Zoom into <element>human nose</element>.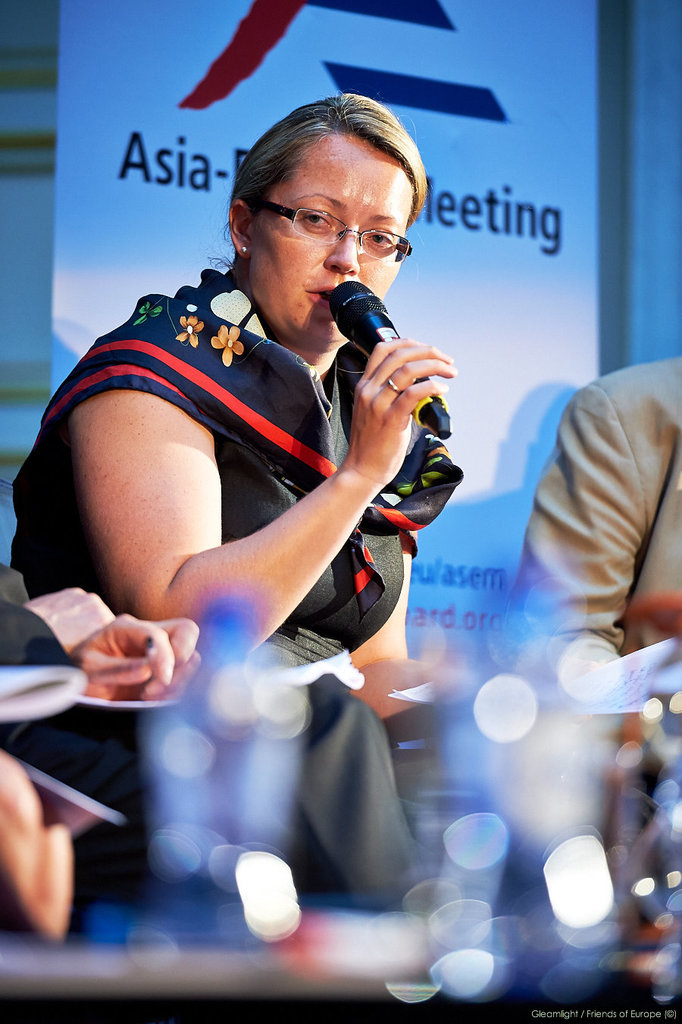
Zoom target: (x1=328, y1=227, x2=360, y2=275).
